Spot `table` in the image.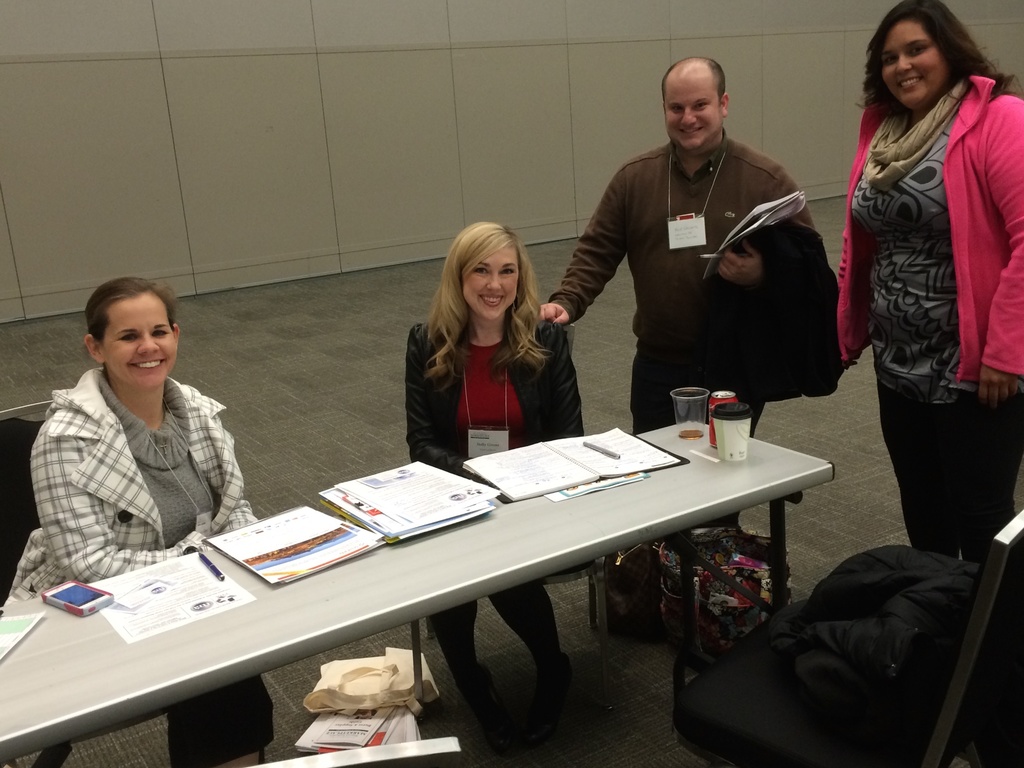
`table` found at (left=48, top=417, right=840, bottom=756).
